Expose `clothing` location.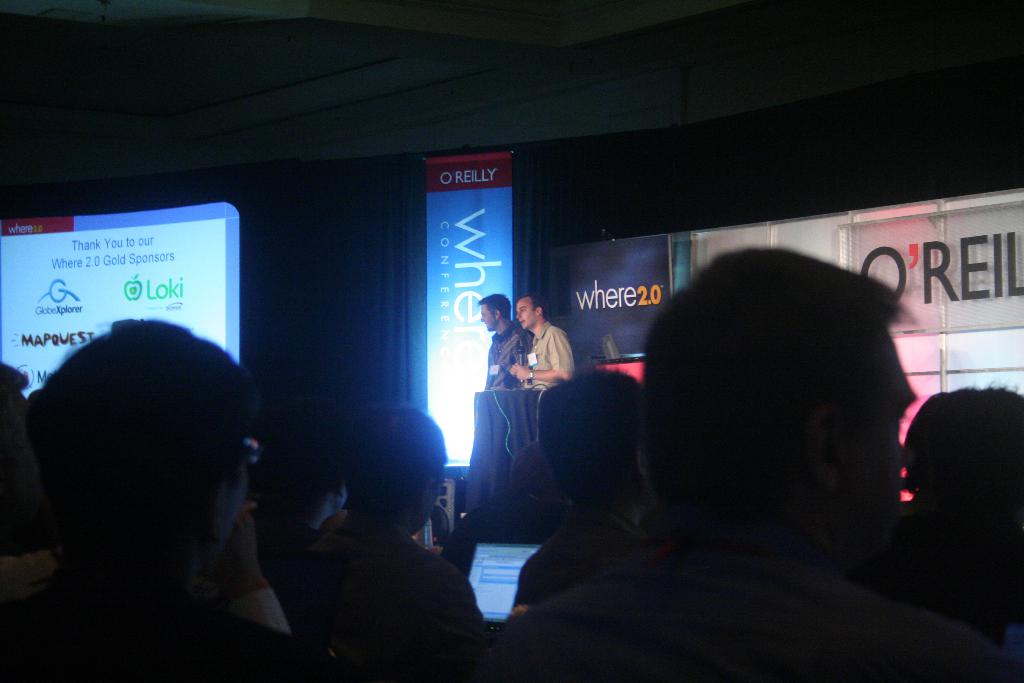
Exposed at [438,488,568,568].
